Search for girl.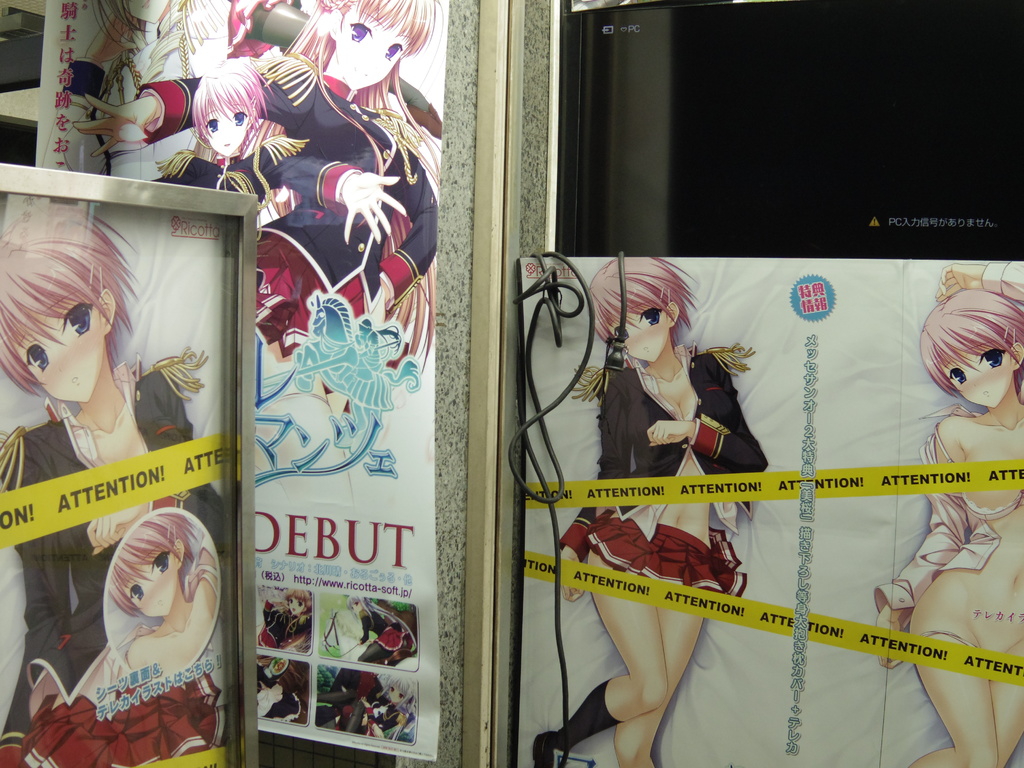
Found at 316:677:413:734.
